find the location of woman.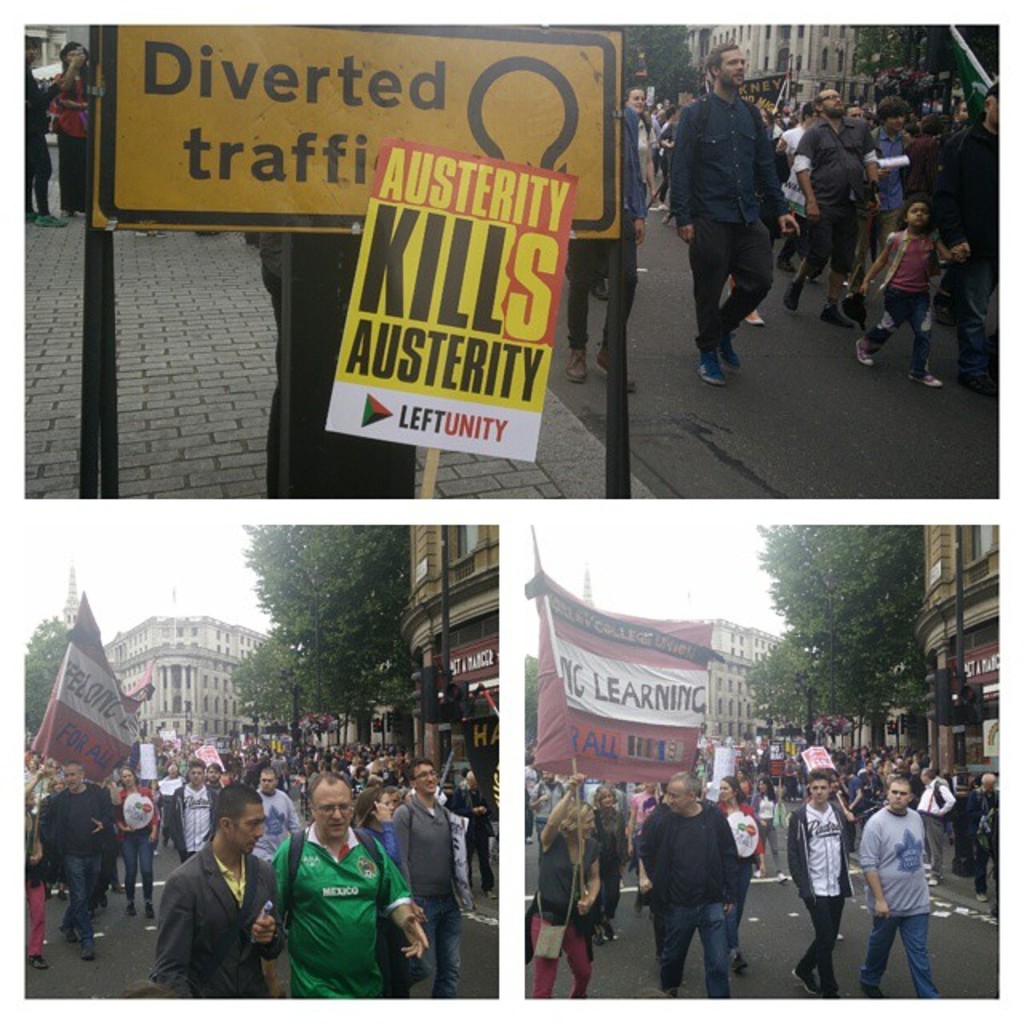
Location: l=344, t=787, r=395, b=866.
